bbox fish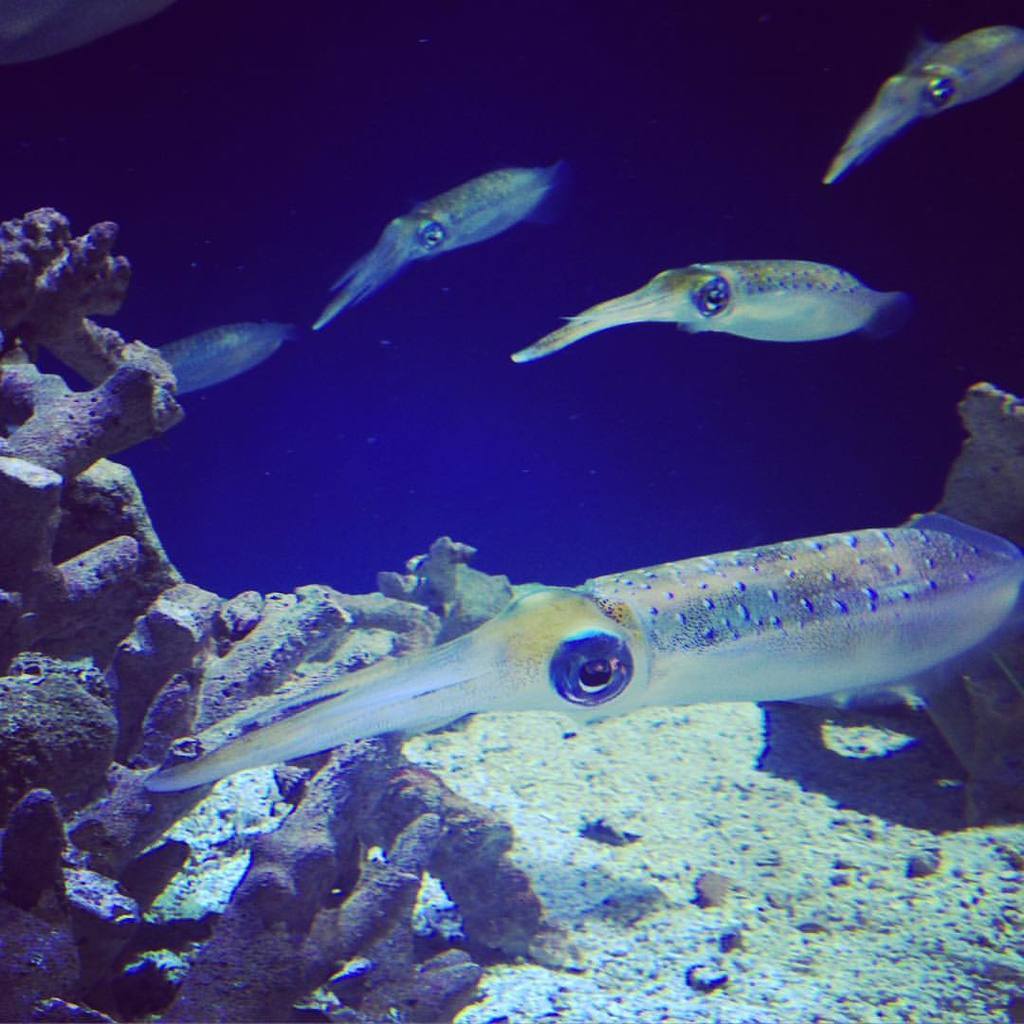
bbox=(511, 255, 927, 362)
